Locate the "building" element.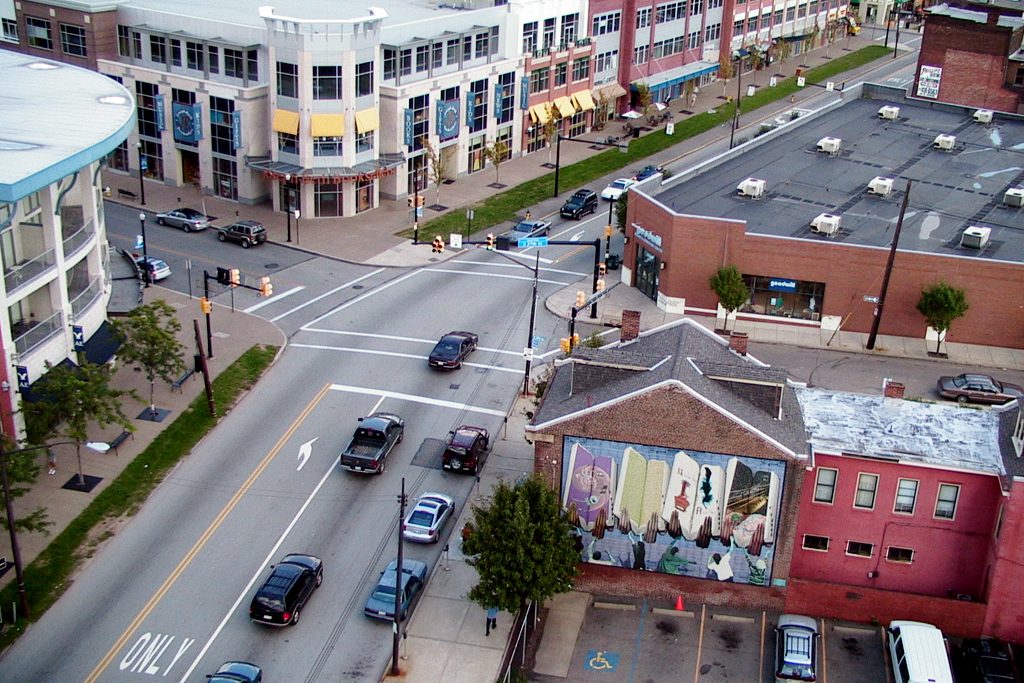
Element bbox: 620,84,1023,353.
